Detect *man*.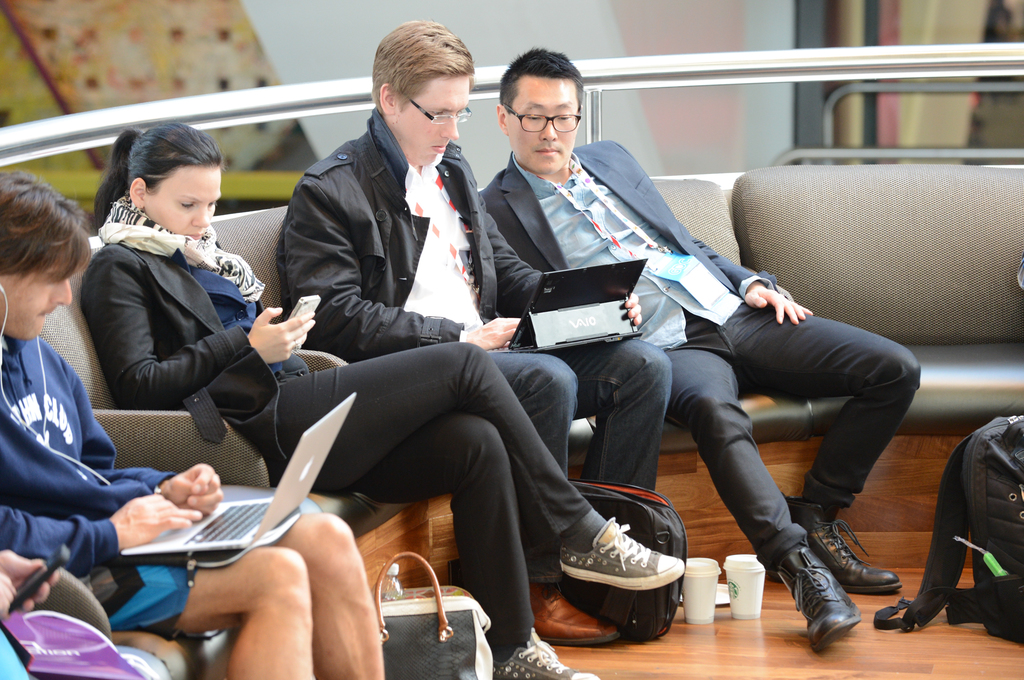
Detected at l=0, t=170, r=385, b=679.
